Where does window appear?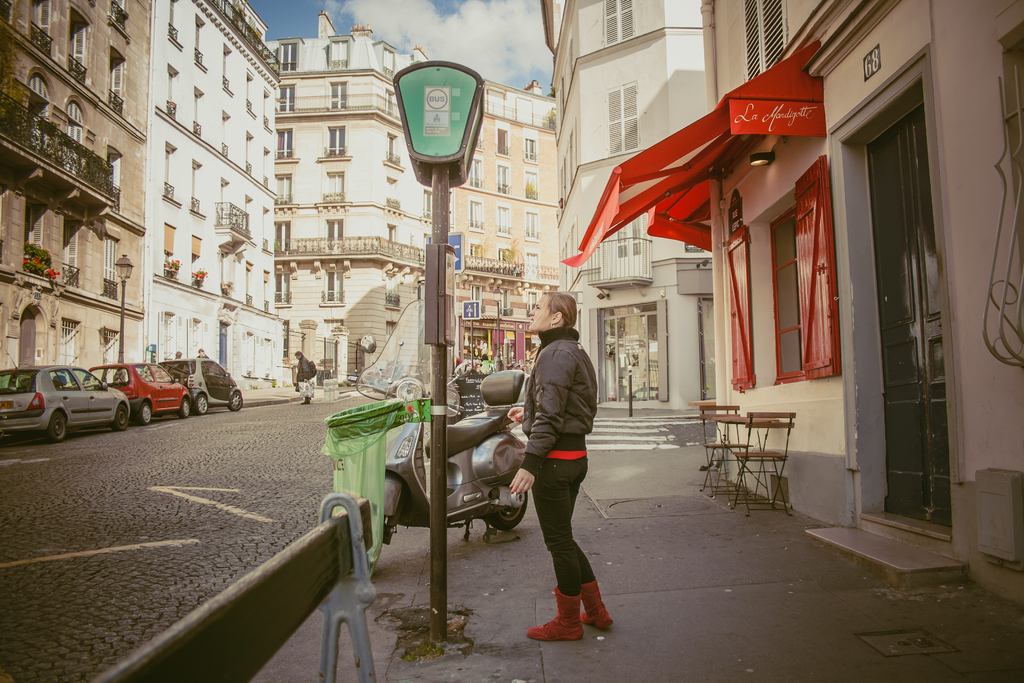
Appears at BBox(260, 203, 274, 256).
